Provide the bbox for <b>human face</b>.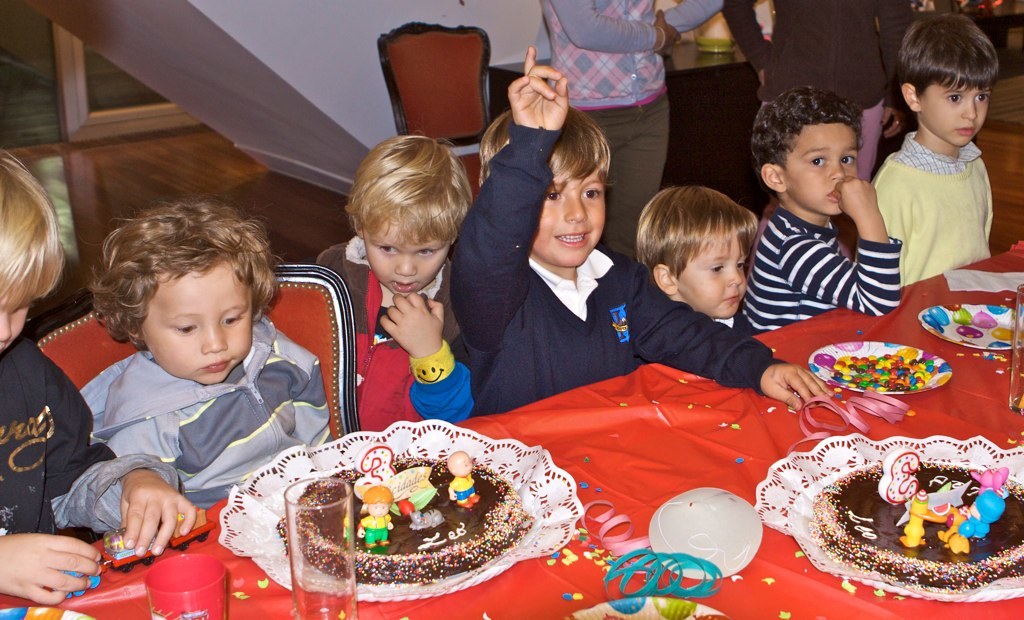
365:223:450:291.
